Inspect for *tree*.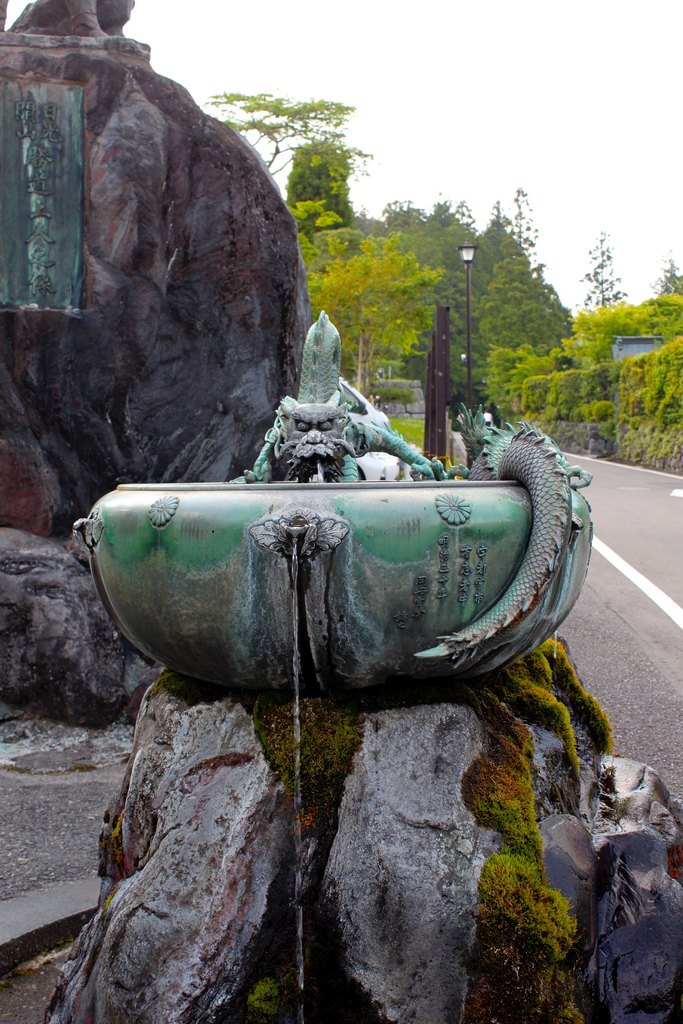
Inspection: <bbox>578, 237, 625, 332</bbox>.
